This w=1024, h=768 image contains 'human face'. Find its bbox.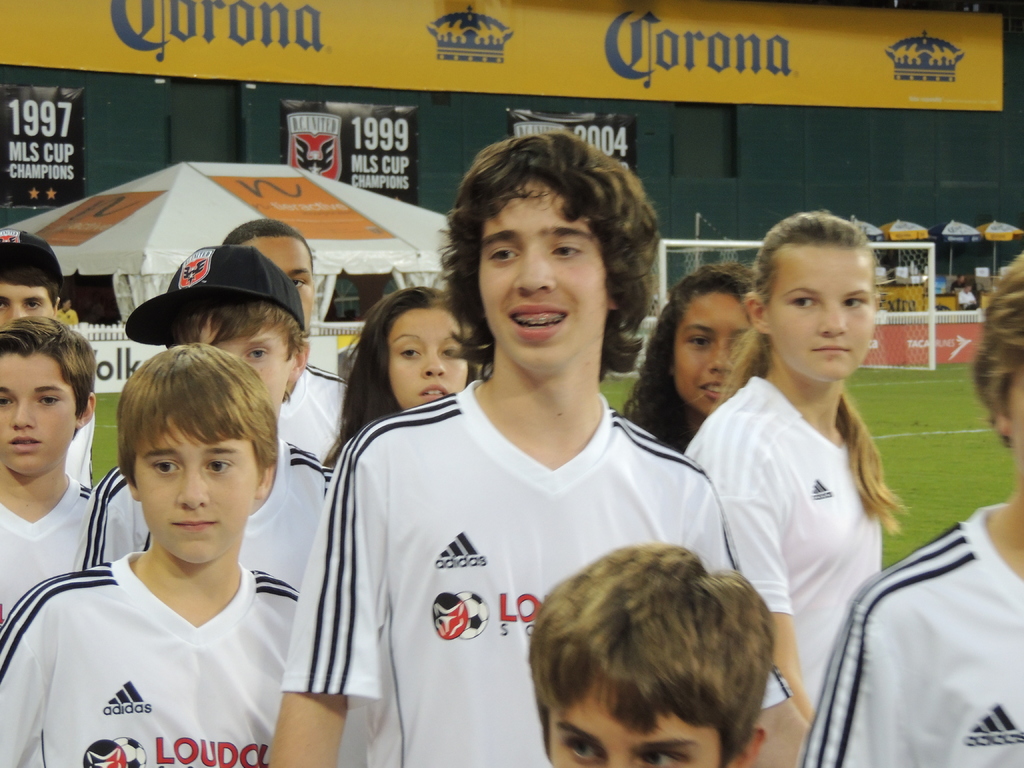
[left=131, top=414, right=256, bottom=566].
